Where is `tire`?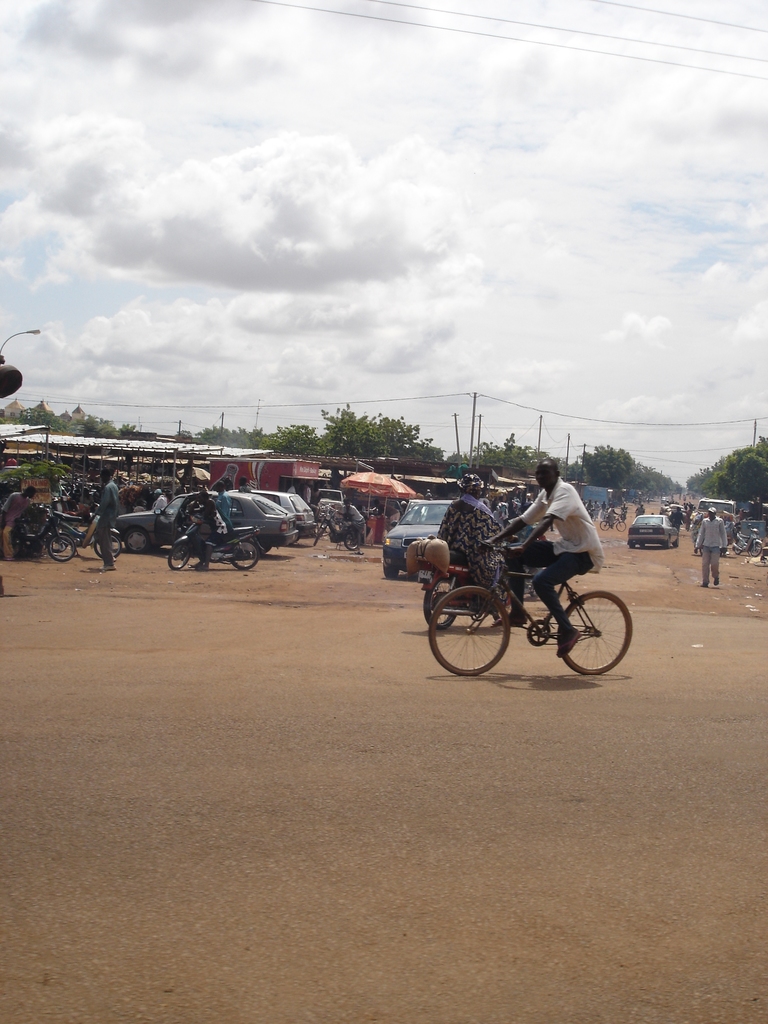
bbox=[343, 528, 357, 549].
